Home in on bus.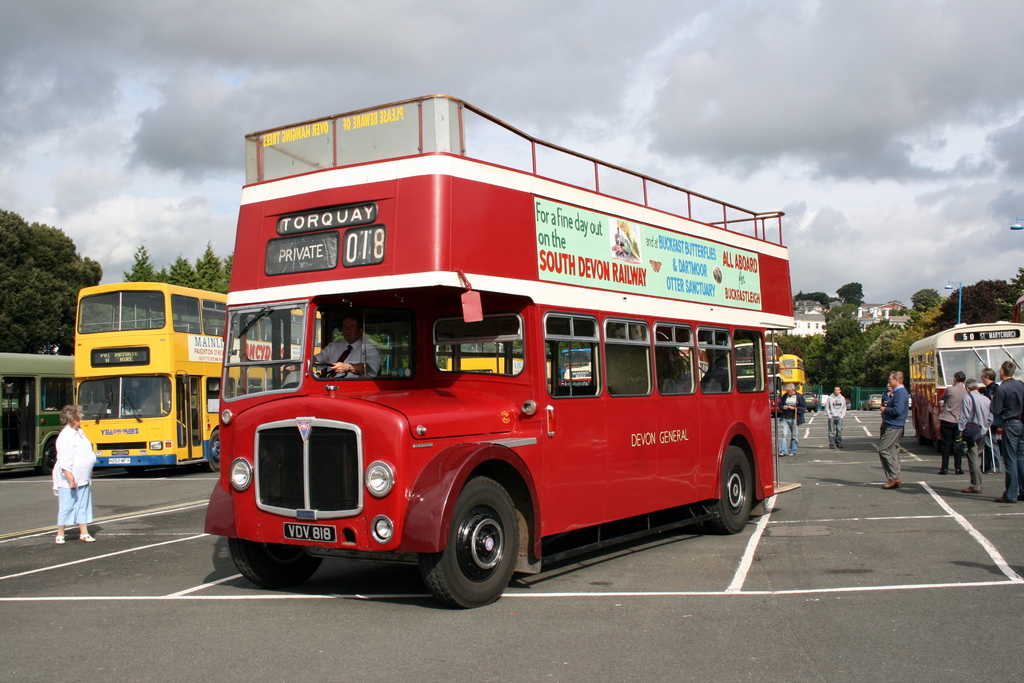
Homed in at x1=674, y1=346, x2=707, y2=384.
